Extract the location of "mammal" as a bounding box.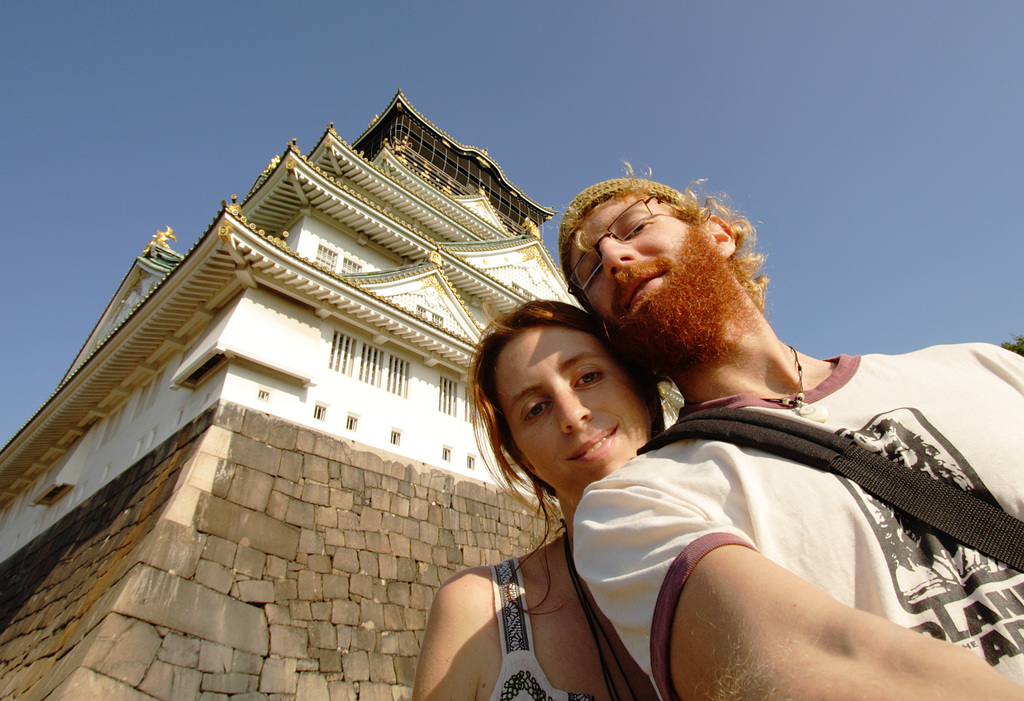
select_region(408, 292, 672, 700).
